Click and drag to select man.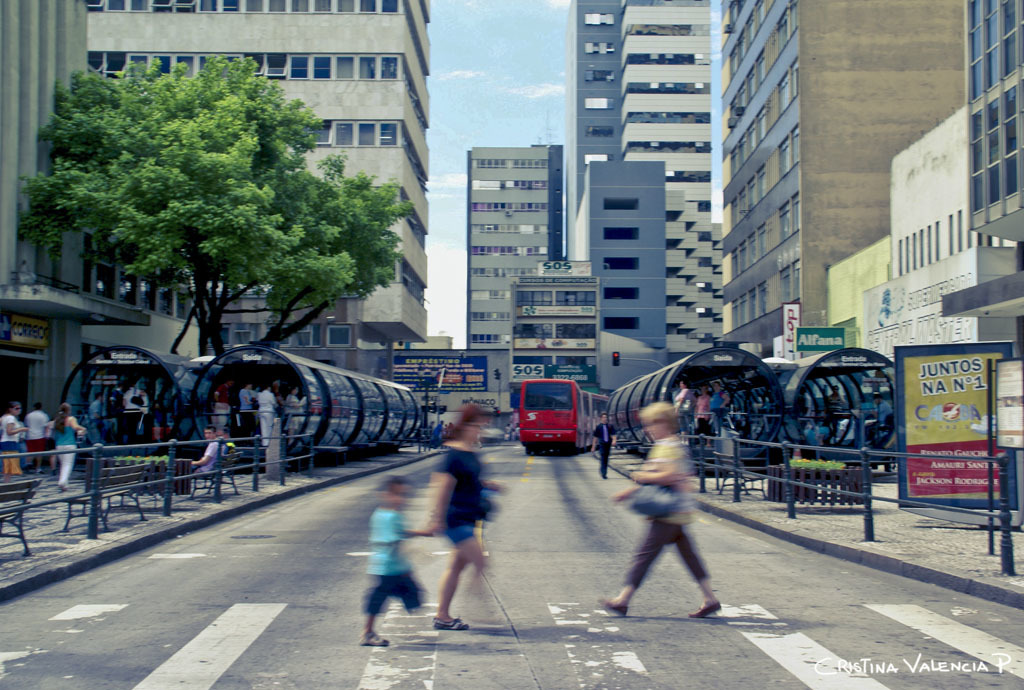
Selection: select_region(97, 397, 107, 433).
